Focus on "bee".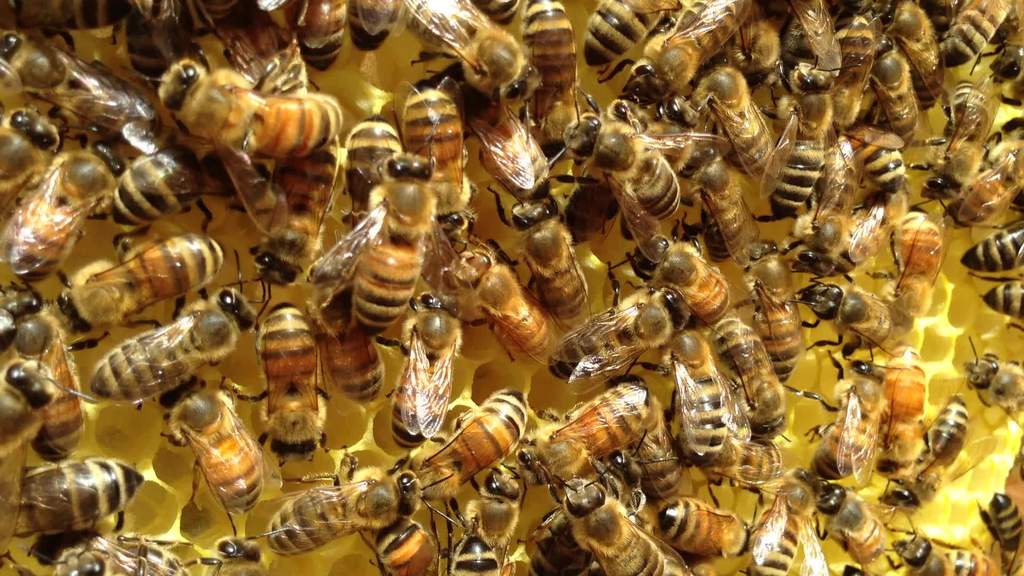
Focused at box(547, 72, 691, 237).
